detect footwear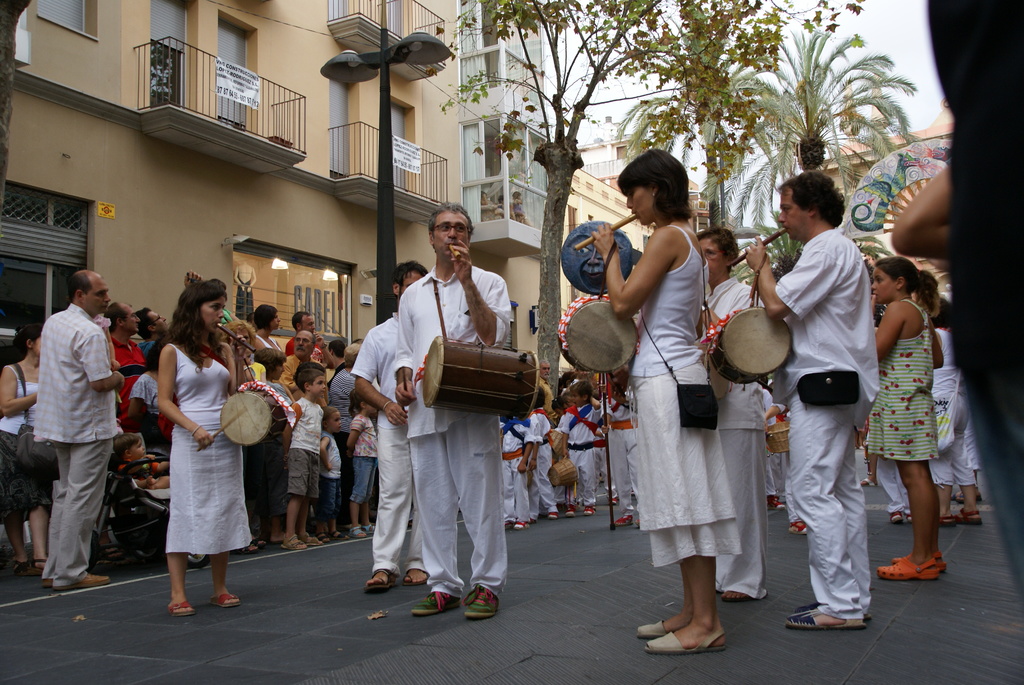
(left=461, top=586, right=501, bottom=618)
